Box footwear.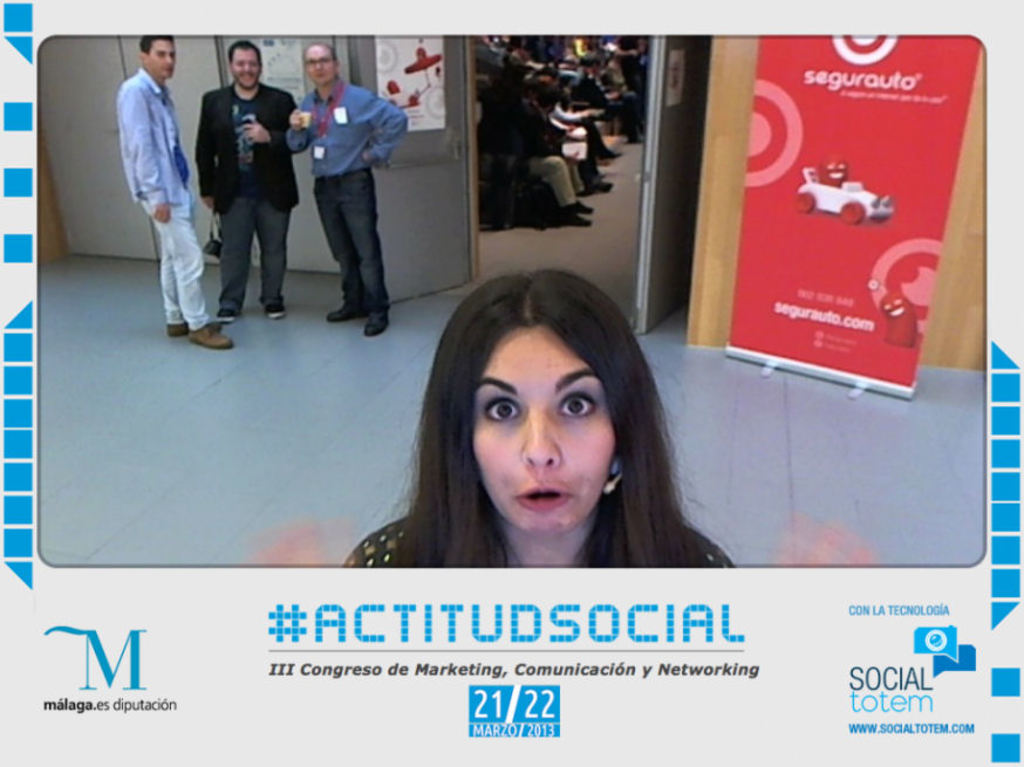
box(267, 306, 284, 321).
